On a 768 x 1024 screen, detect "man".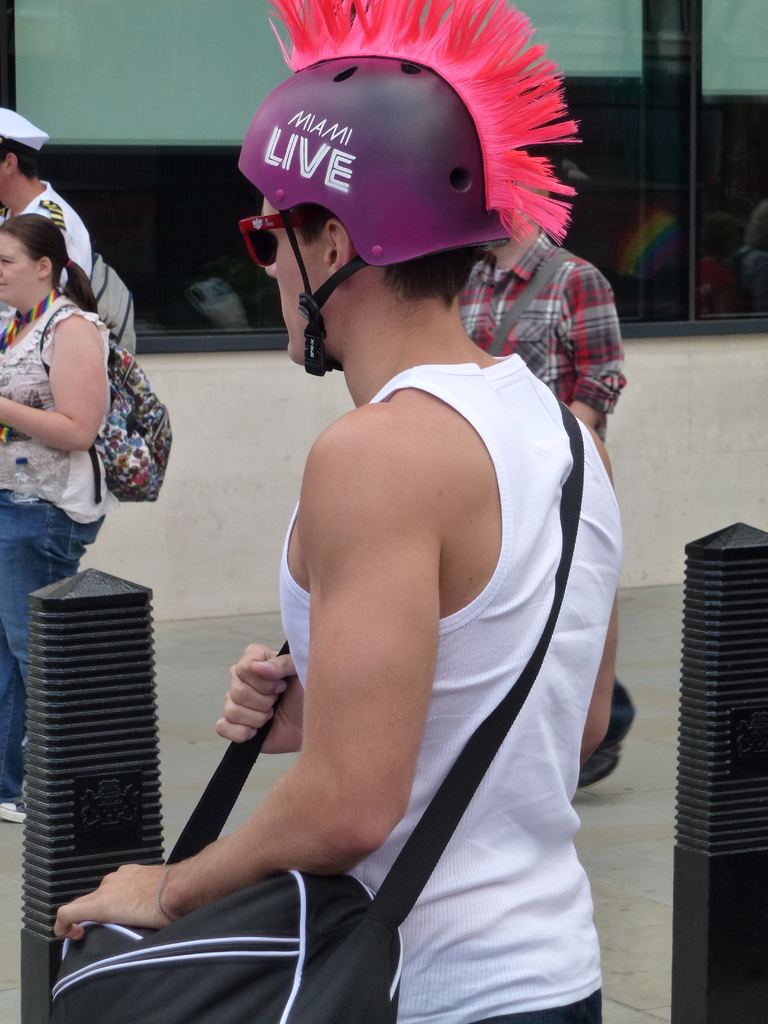
locate(457, 144, 637, 788).
